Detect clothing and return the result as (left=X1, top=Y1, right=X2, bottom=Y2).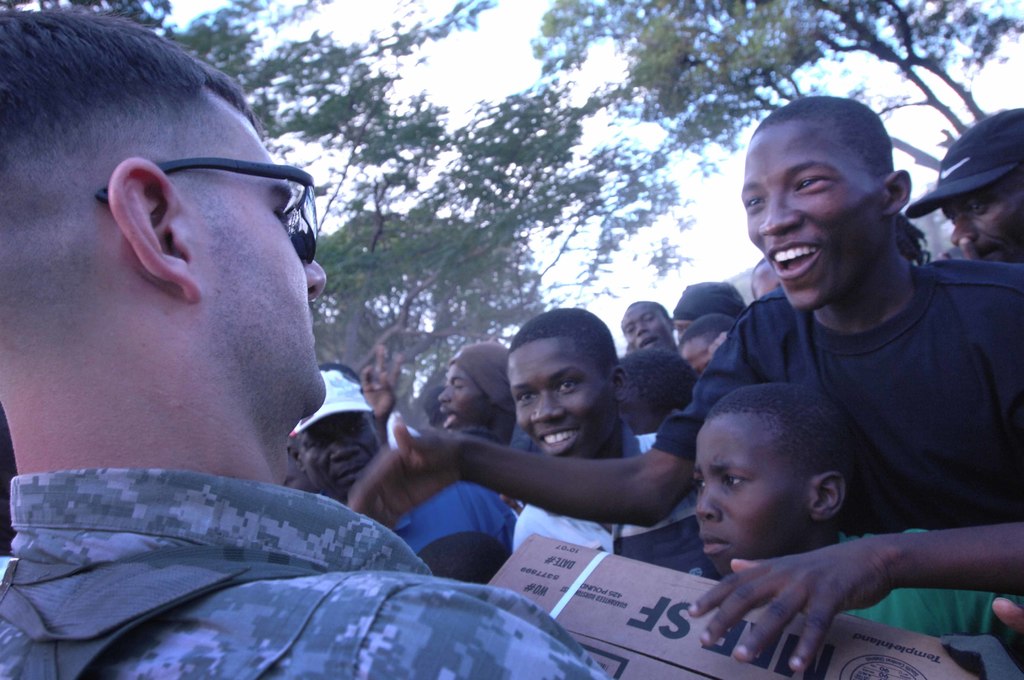
(left=511, top=418, right=710, bottom=559).
